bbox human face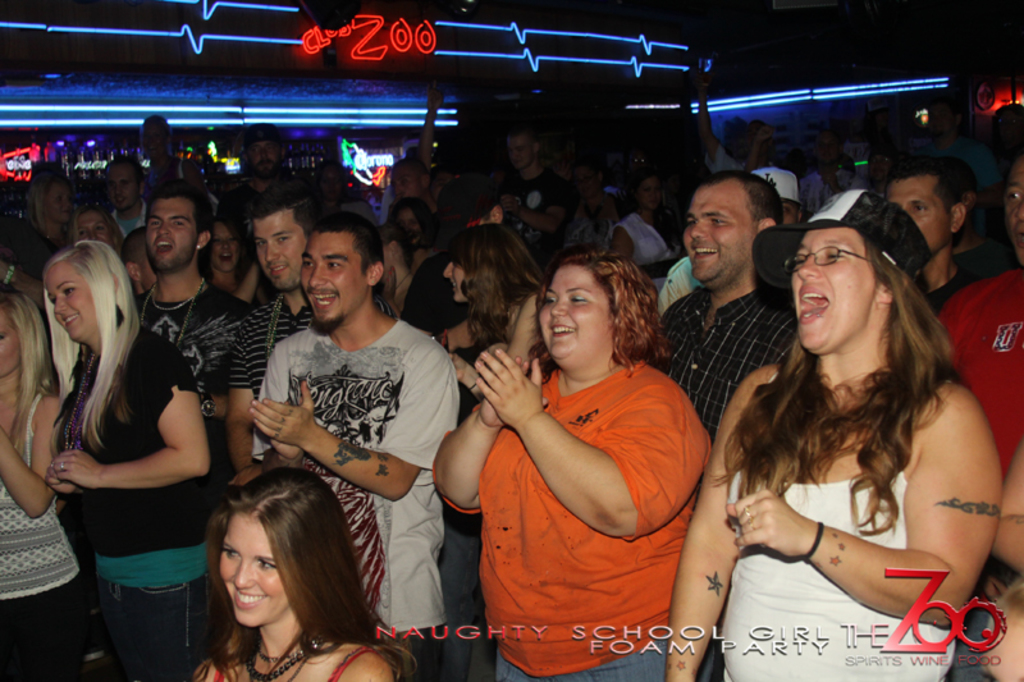
locate(686, 178, 758, 285)
